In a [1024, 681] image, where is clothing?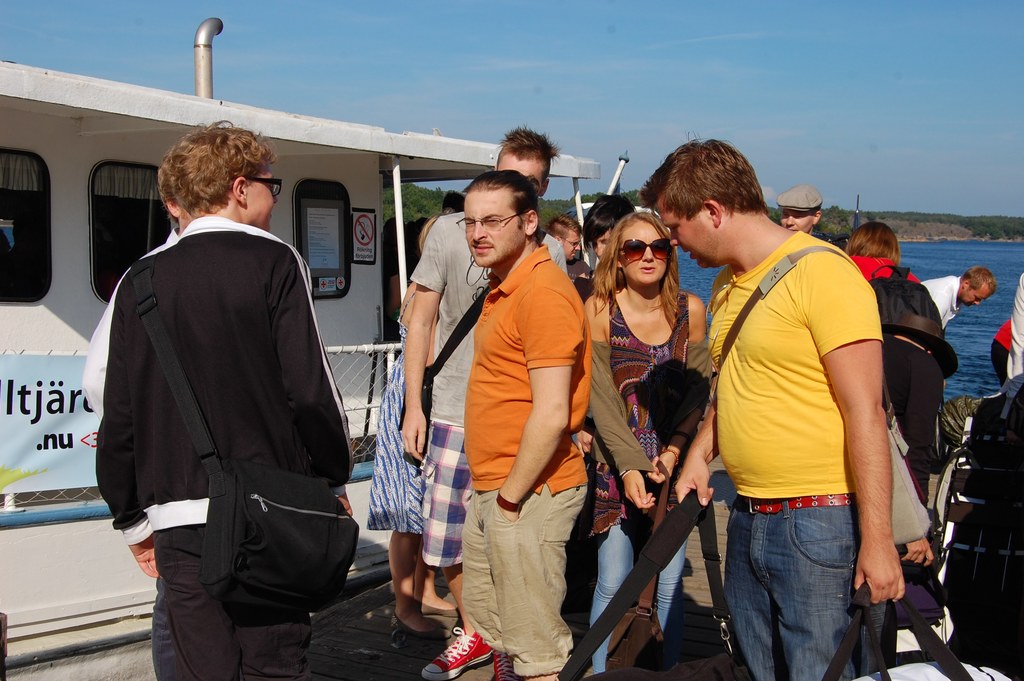
588,300,699,680.
